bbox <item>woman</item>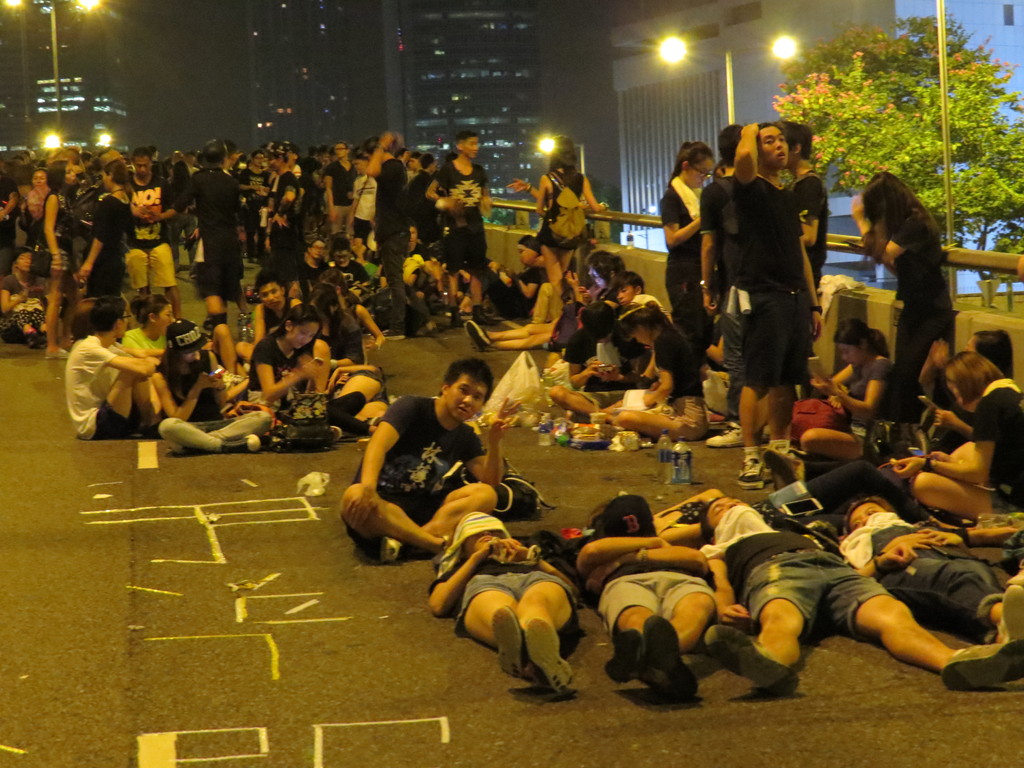
x1=38 y1=155 x2=85 y2=359
